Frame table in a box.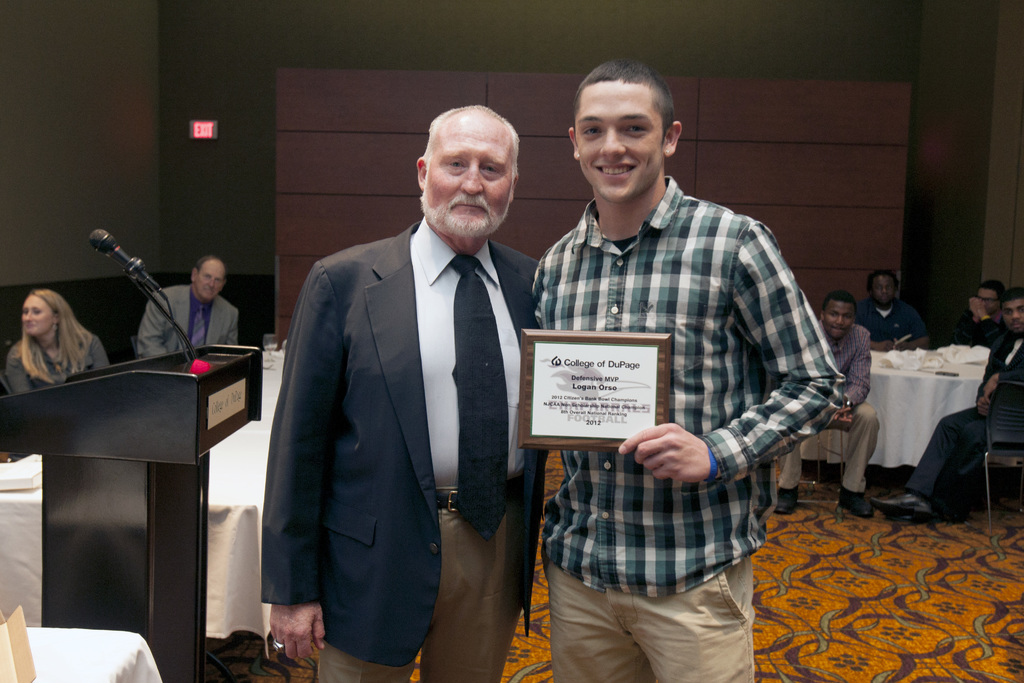
crop(1, 333, 292, 672).
